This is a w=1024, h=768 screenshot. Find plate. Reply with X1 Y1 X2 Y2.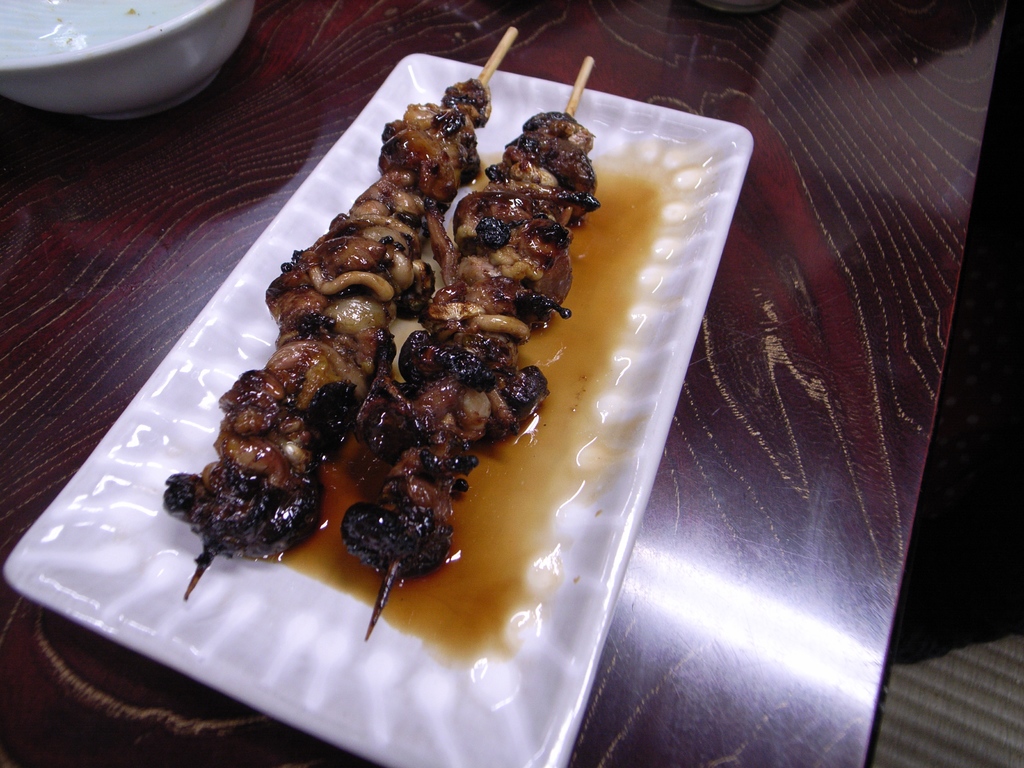
17 44 746 767.
